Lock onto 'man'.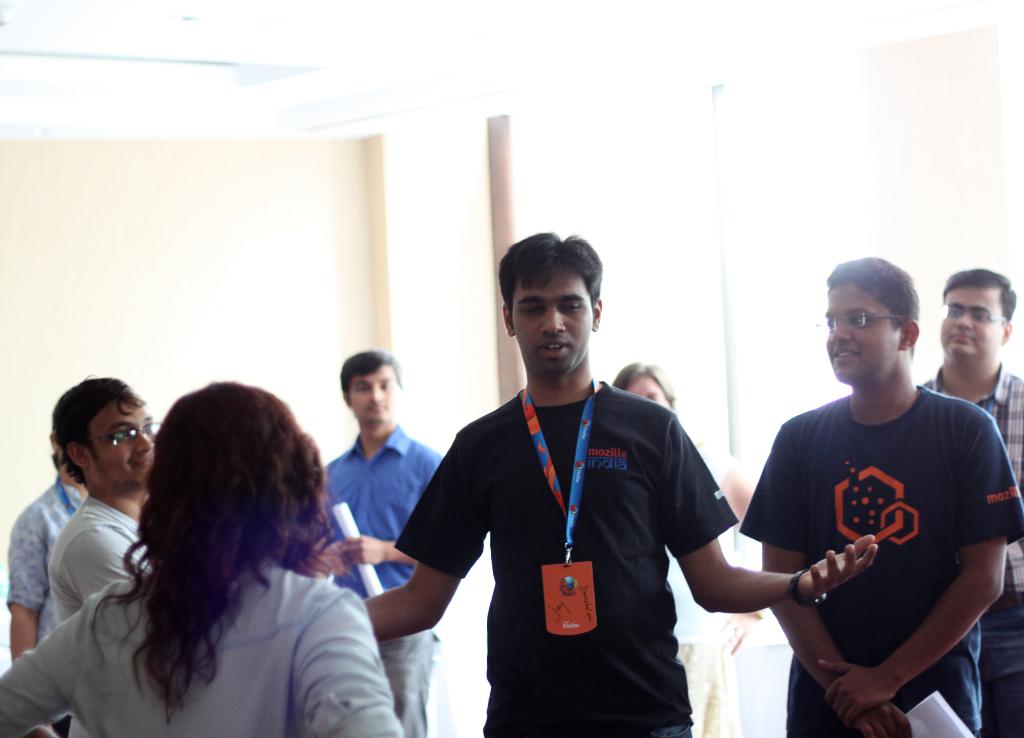
Locked: {"x1": 611, "y1": 363, "x2": 757, "y2": 737}.
